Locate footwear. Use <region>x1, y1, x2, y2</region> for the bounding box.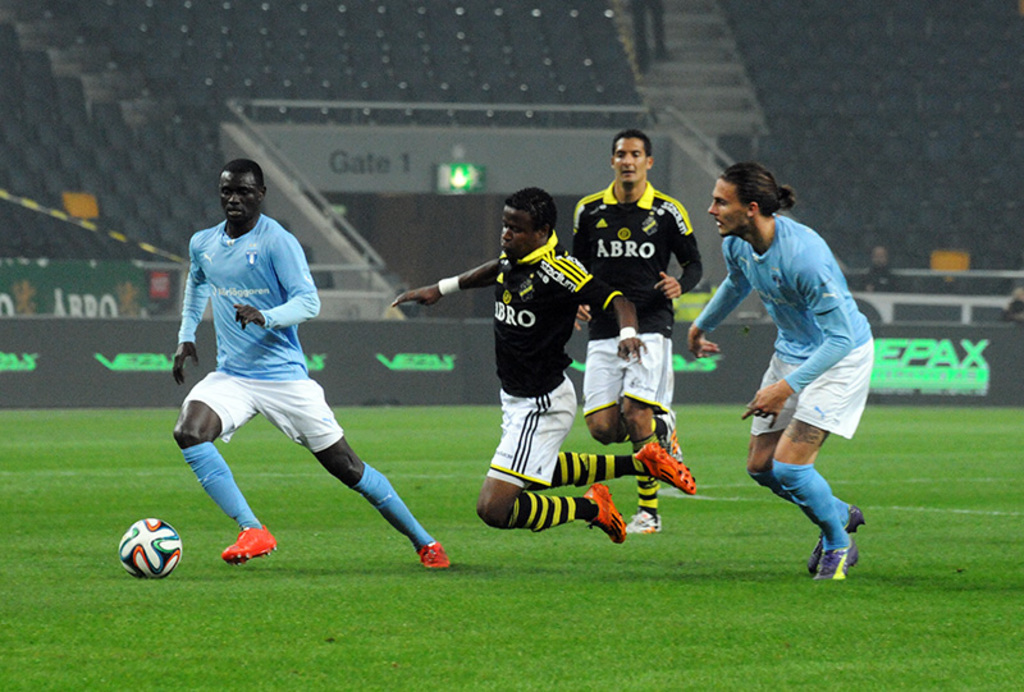
<region>654, 400, 681, 459</region>.
